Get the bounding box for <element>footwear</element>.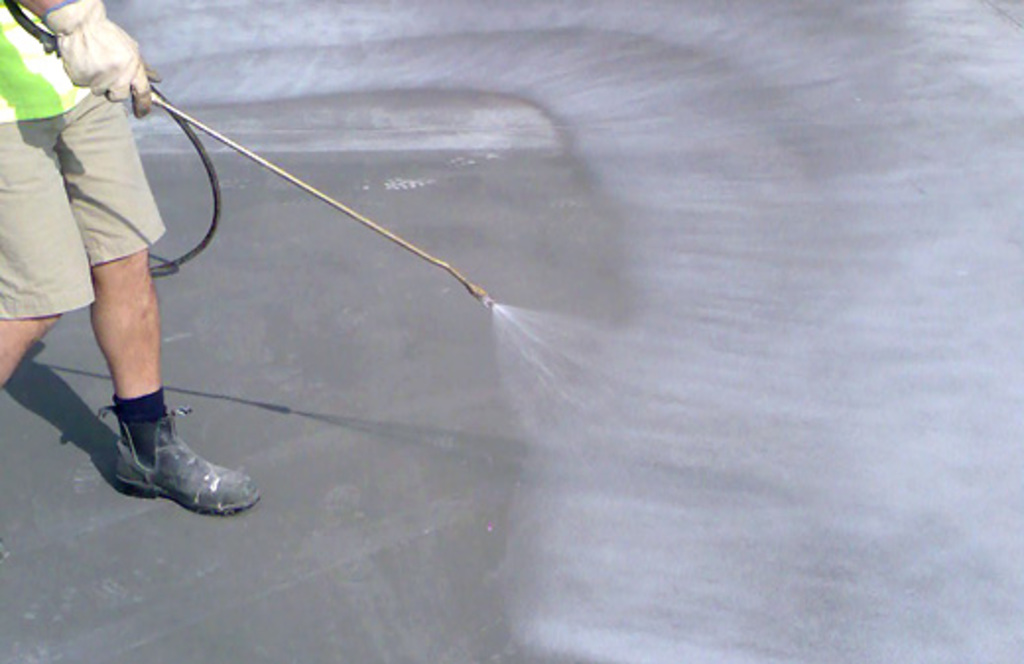
box=[118, 402, 262, 508].
